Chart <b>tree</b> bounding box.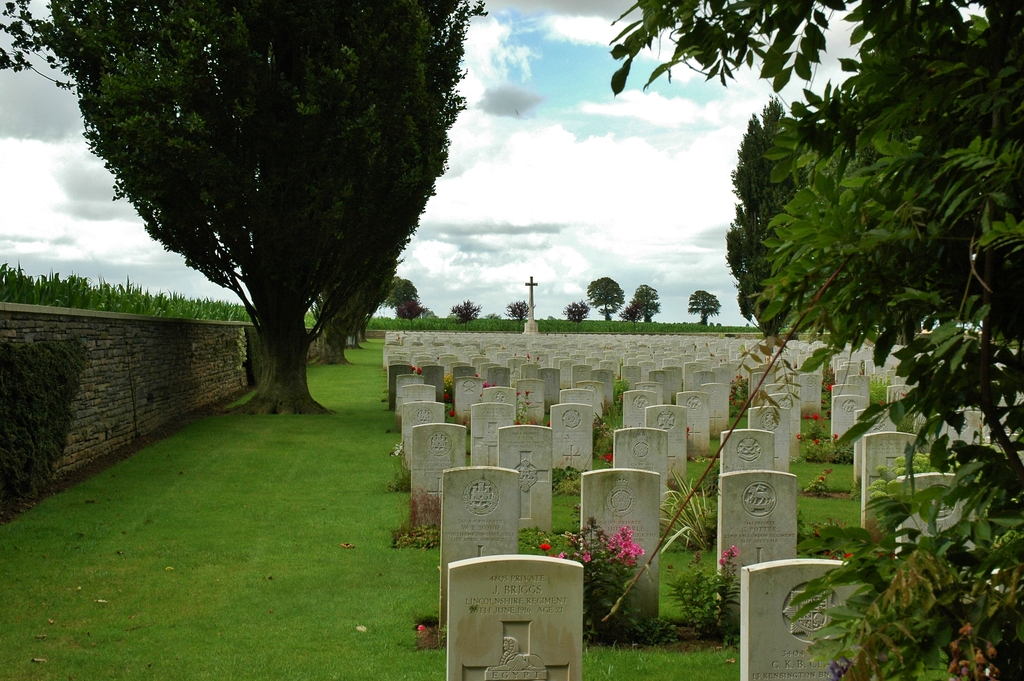
Charted: 452/300/483/334.
